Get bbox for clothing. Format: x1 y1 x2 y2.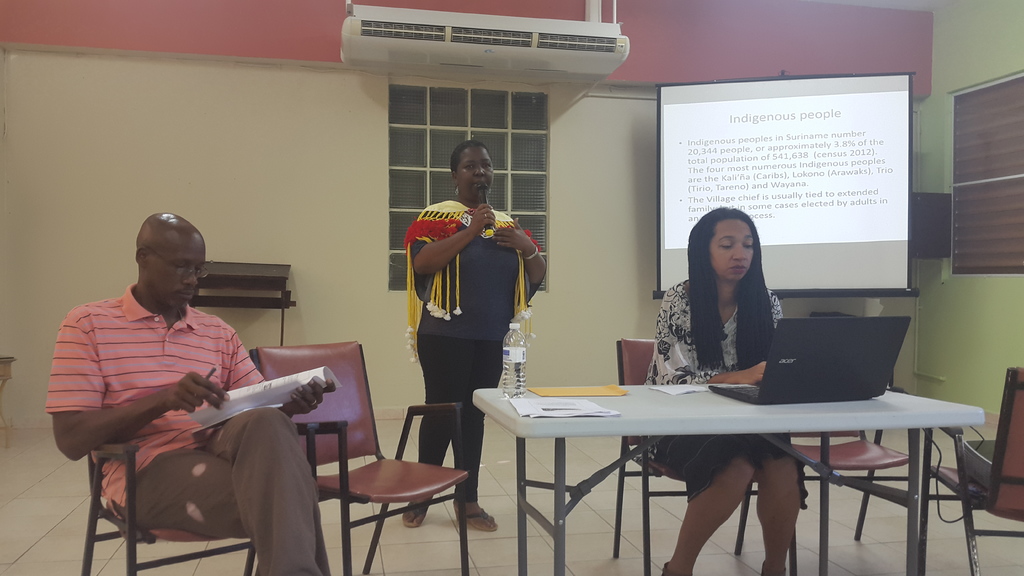
43 261 312 541.
